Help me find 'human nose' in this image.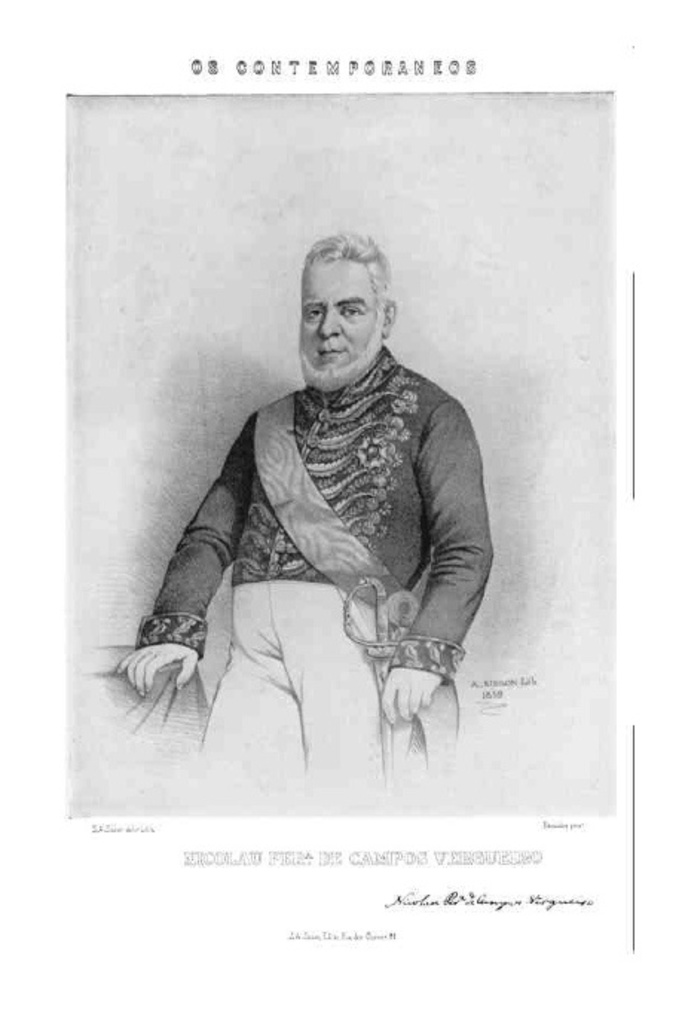
Found it: [x1=319, y1=312, x2=340, y2=334].
